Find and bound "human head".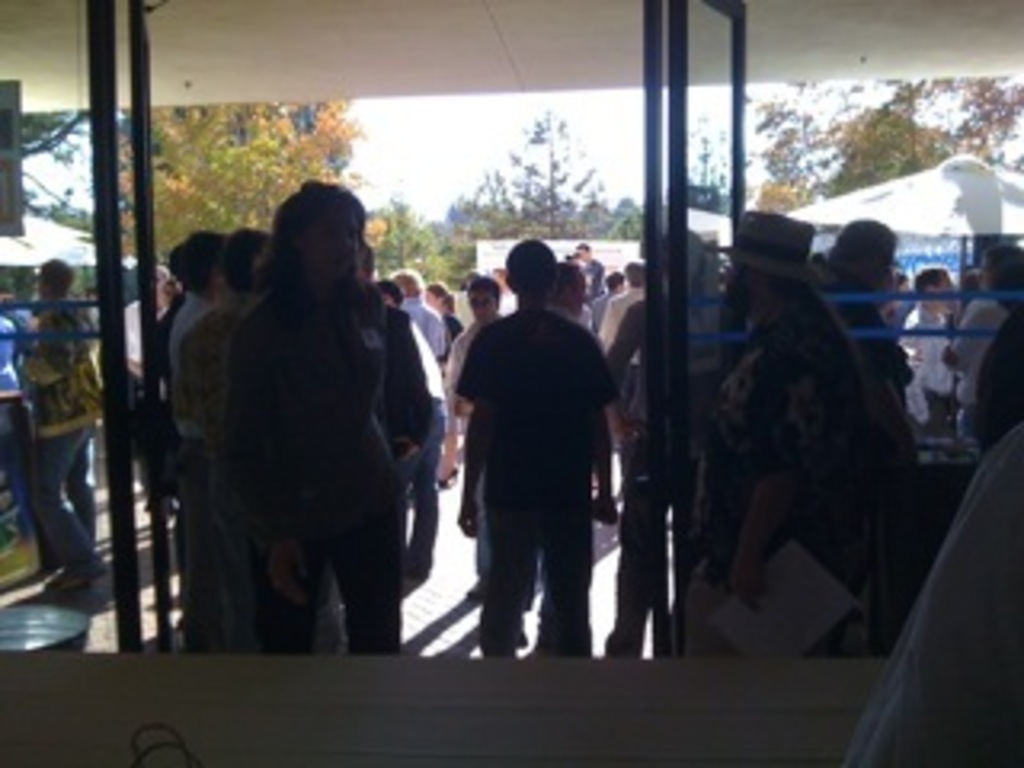
Bound: <box>550,266,582,314</box>.
